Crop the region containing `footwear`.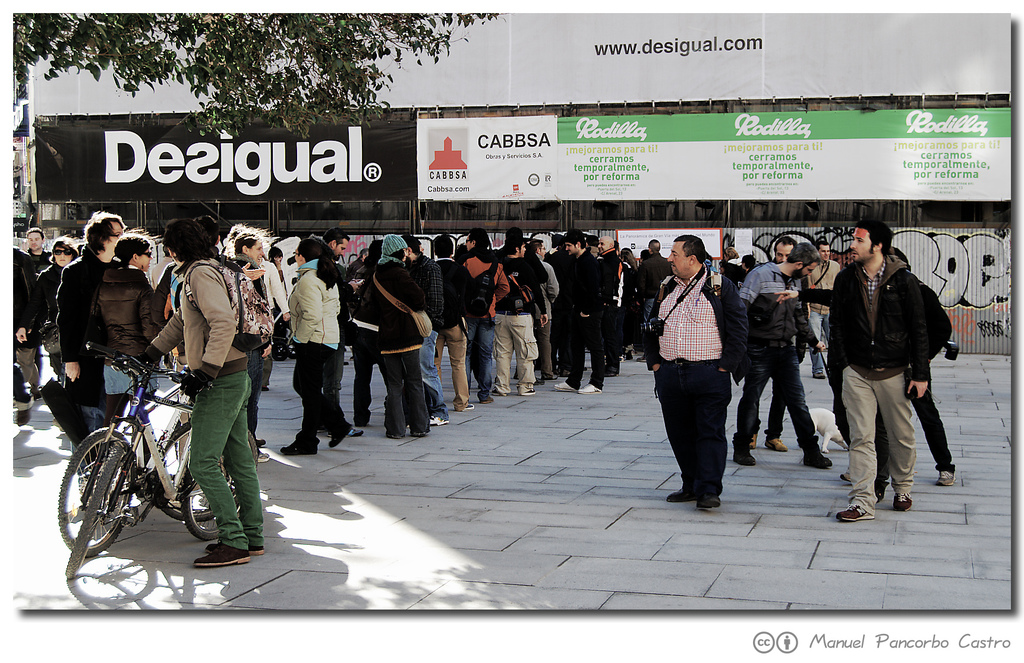
Crop region: [766, 432, 787, 452].
